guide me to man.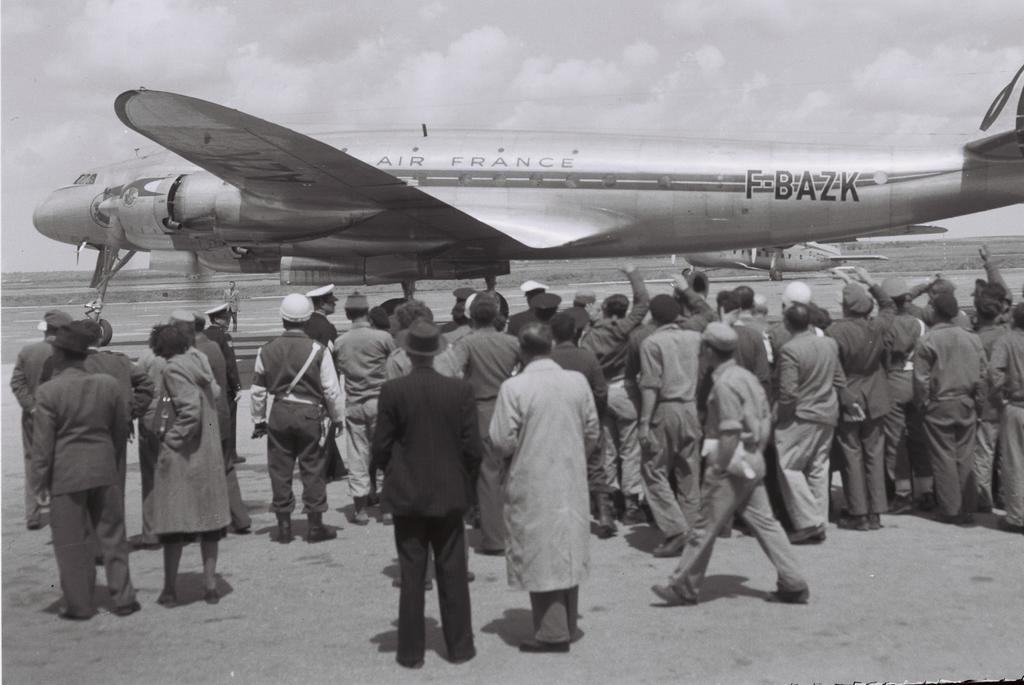
Guidance: (x1=486, y1=325, x2=595, y2=657).
